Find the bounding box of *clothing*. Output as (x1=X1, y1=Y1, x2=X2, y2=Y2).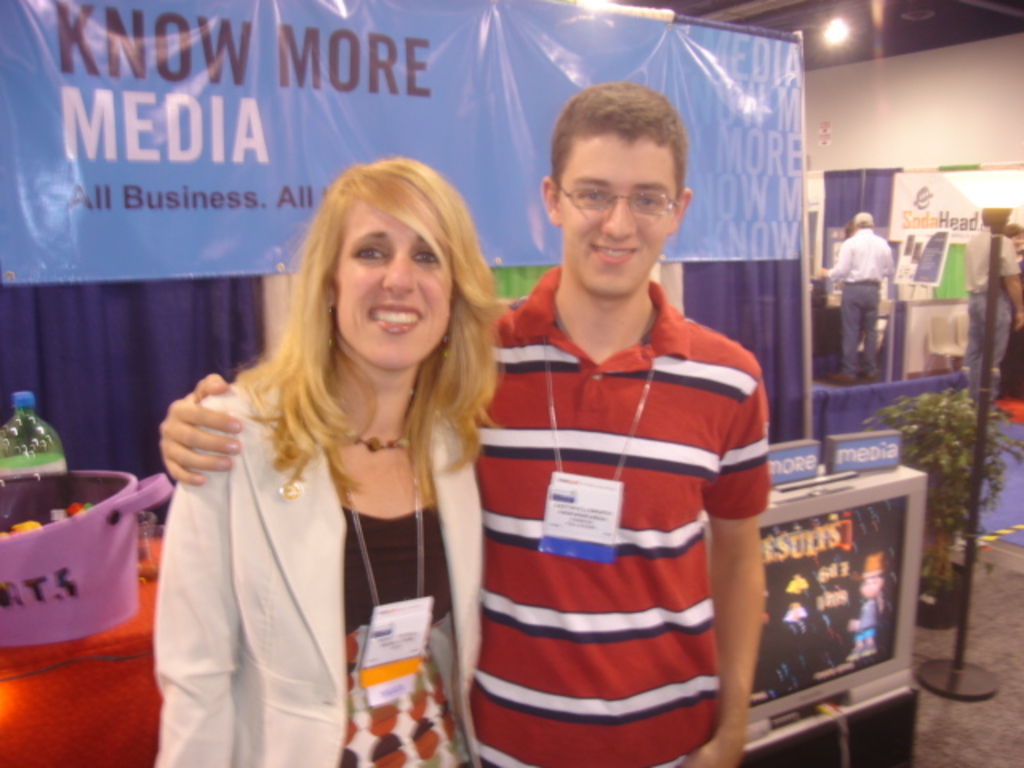
(x1=154, y1=358, x2=491, y2=766).
